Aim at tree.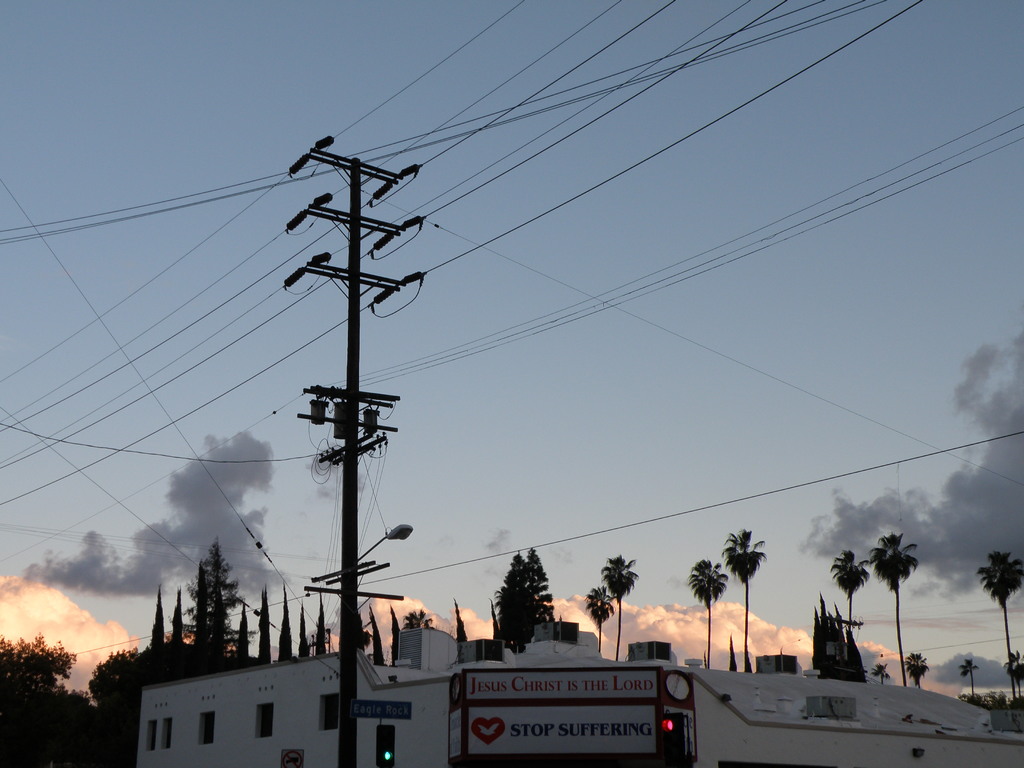
Aimed at (292, 600, 309, 661).
